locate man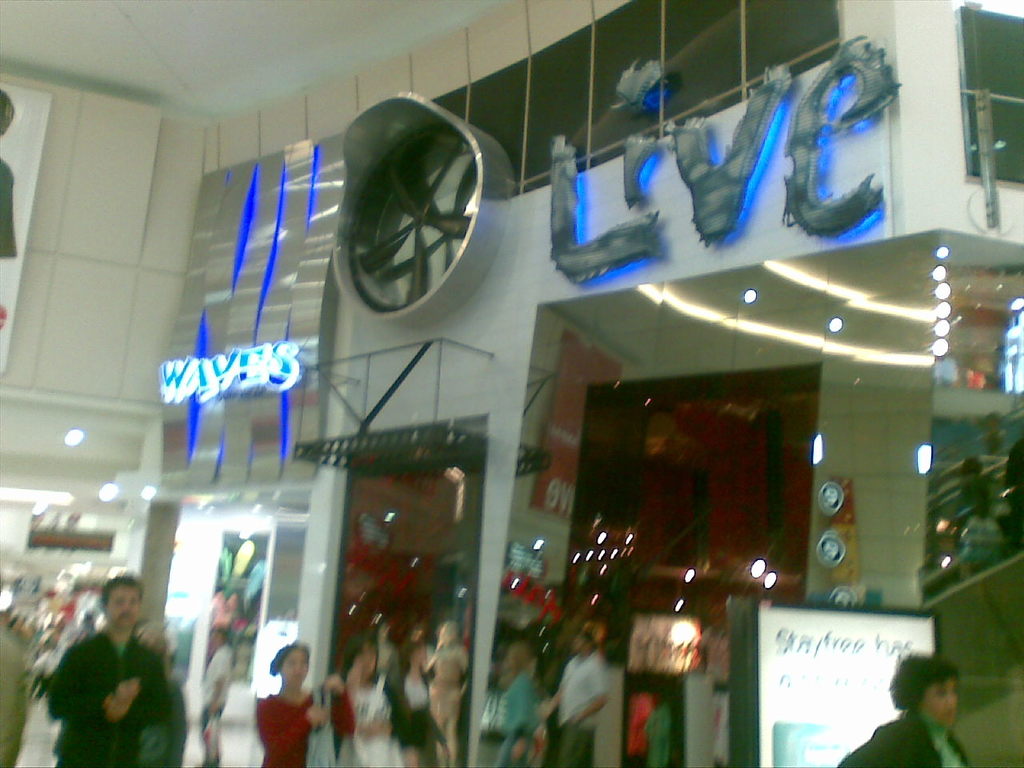
x1=551, y1=630, x2=613, y2=767
